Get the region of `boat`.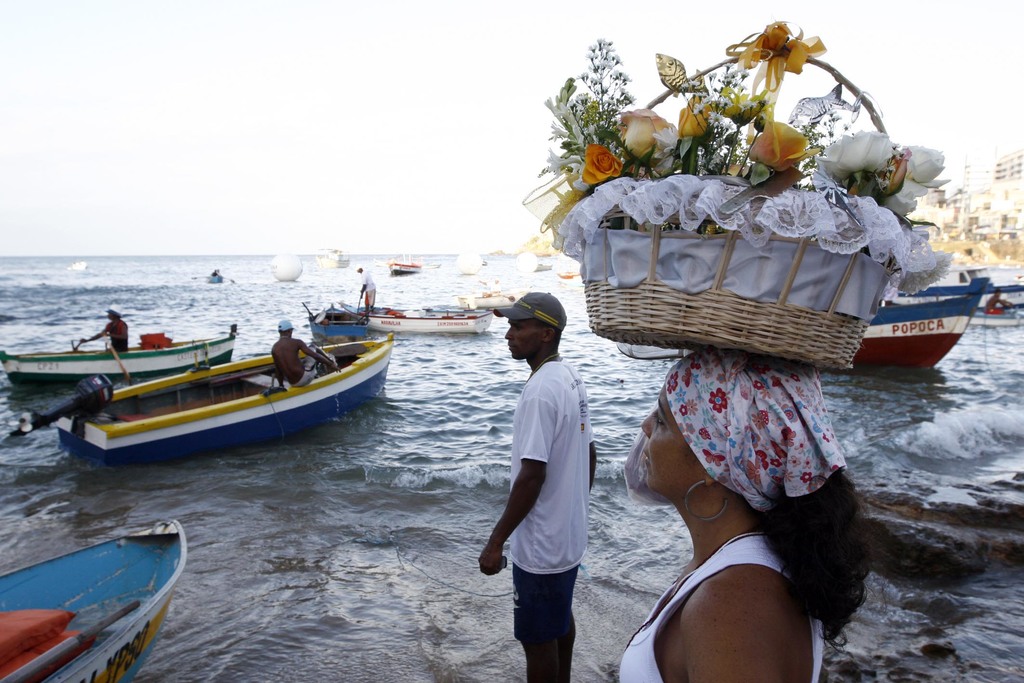
[x1=849, y1=279, x2=993, y2=372].
